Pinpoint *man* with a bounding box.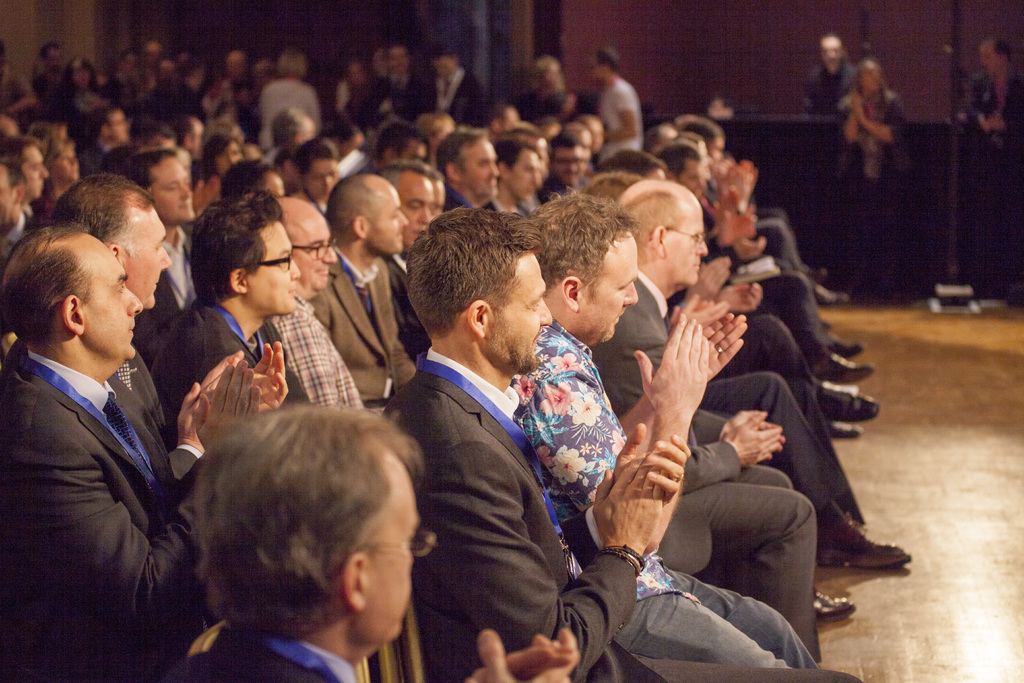
region(381, 209, 862, 682).
